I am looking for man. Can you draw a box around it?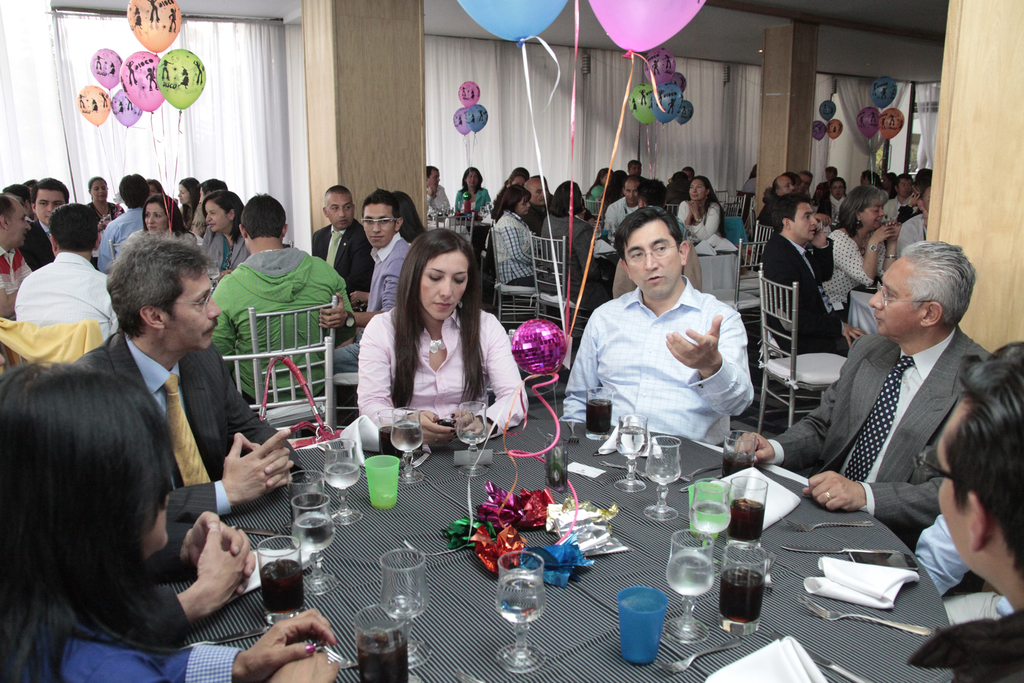
Sure, the bounding box is Rect(518, 174, 558, 239).
